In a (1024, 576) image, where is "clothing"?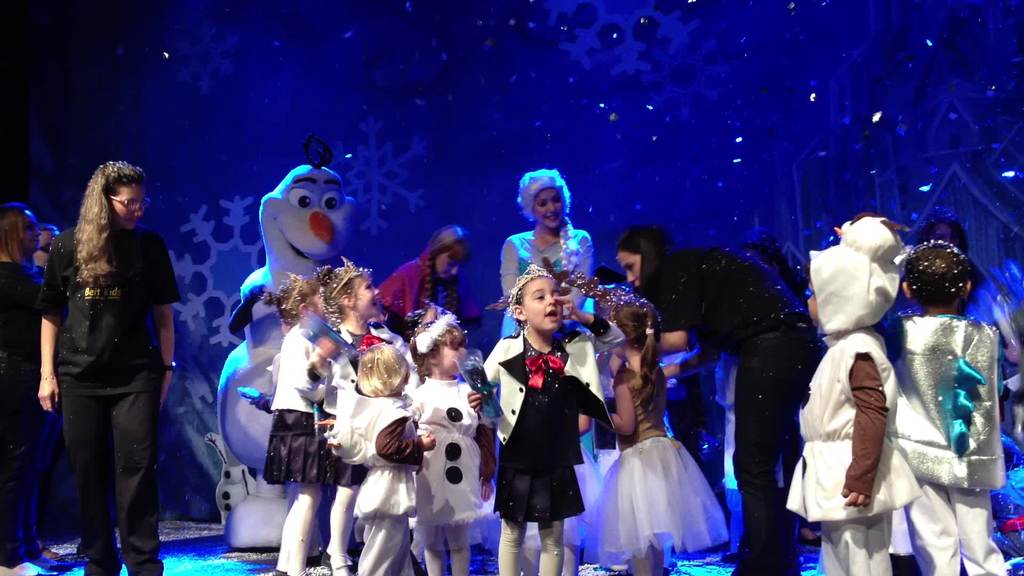
box=[349, 518, 414, 570].
